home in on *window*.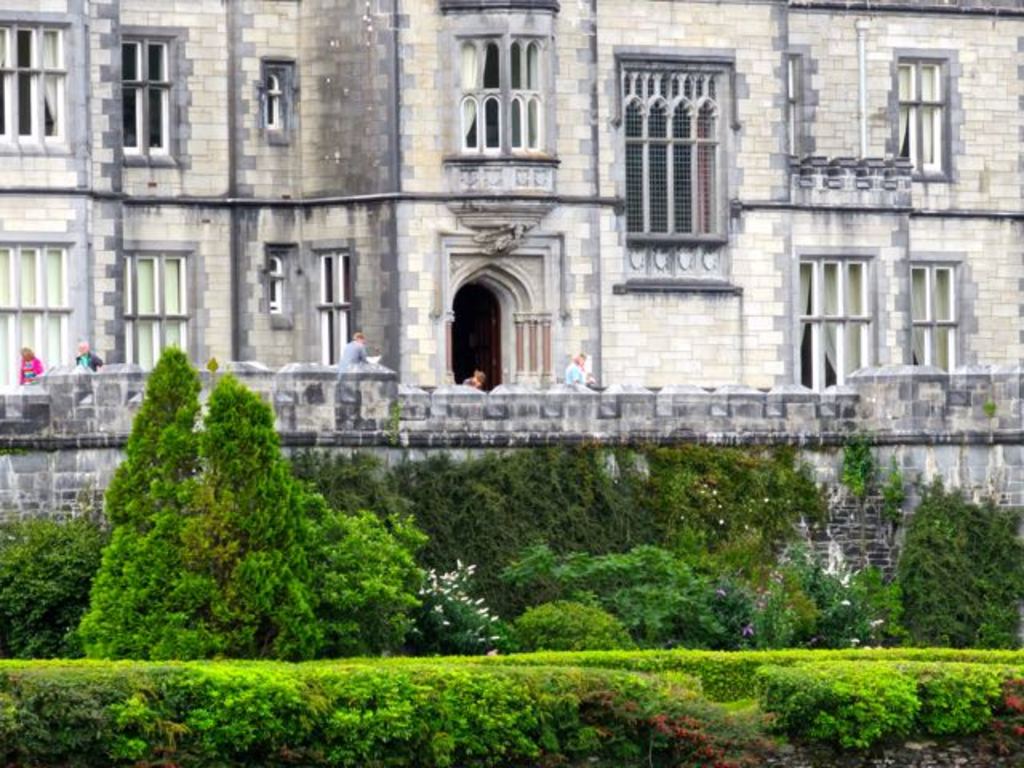
Homed in at (613,29,733,261).
